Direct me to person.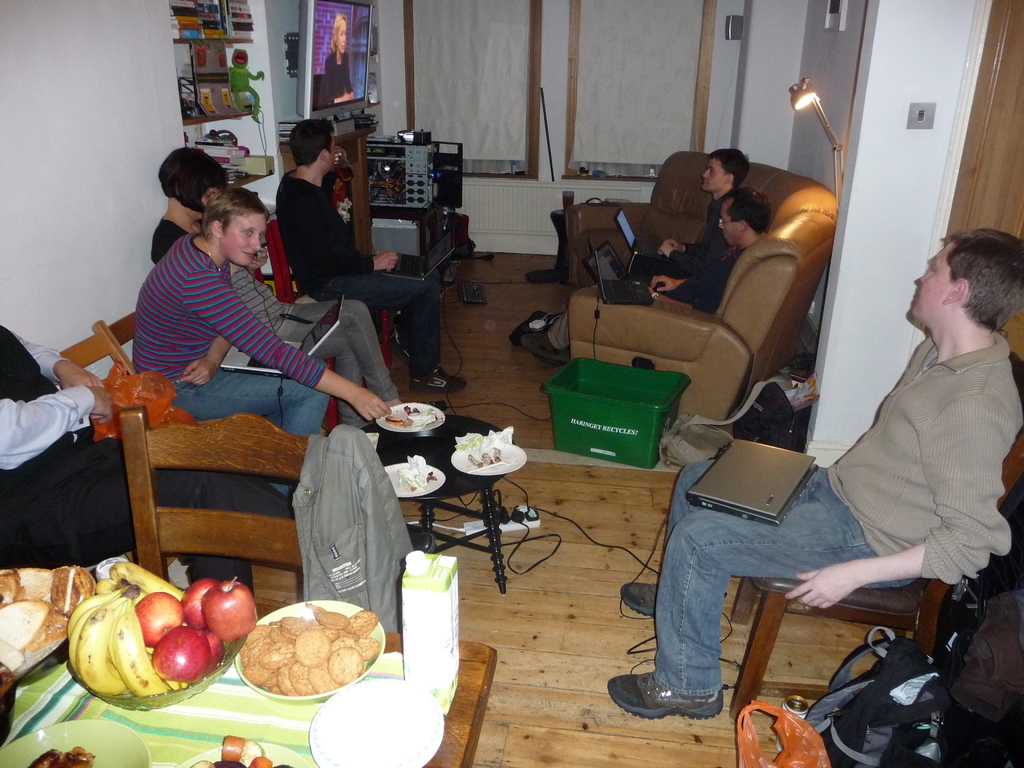
Direction: box=[319, 10, 356, 106].
